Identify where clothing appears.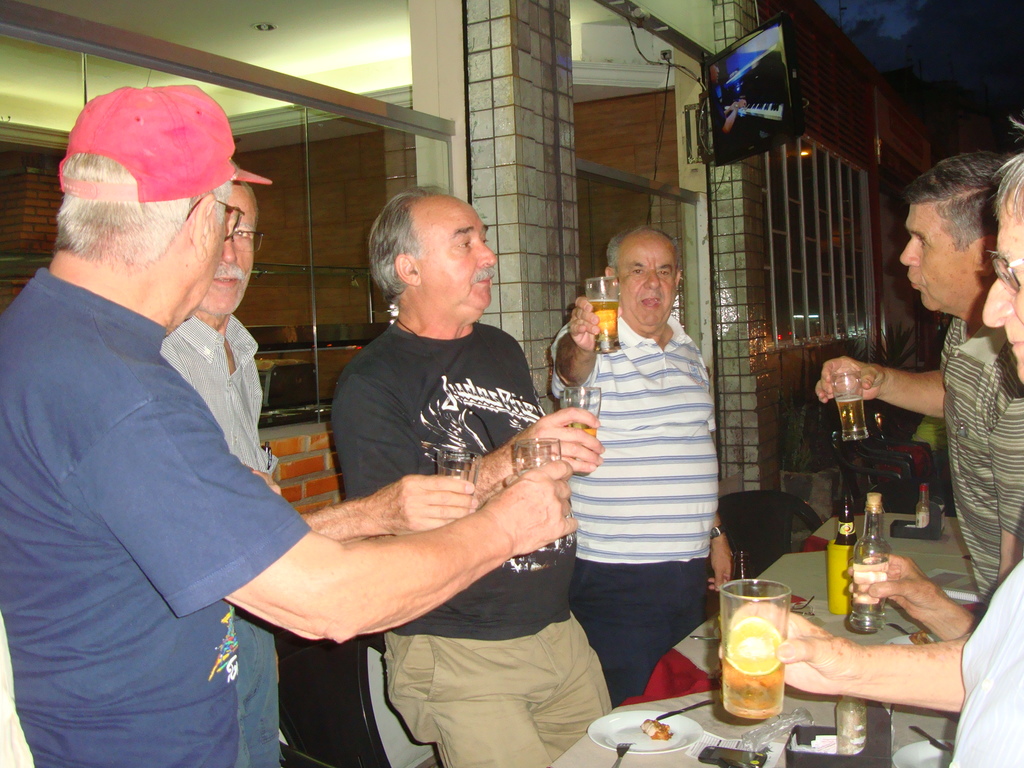
Appears at (x1=160, y1=315, x2=279, y2=767).
